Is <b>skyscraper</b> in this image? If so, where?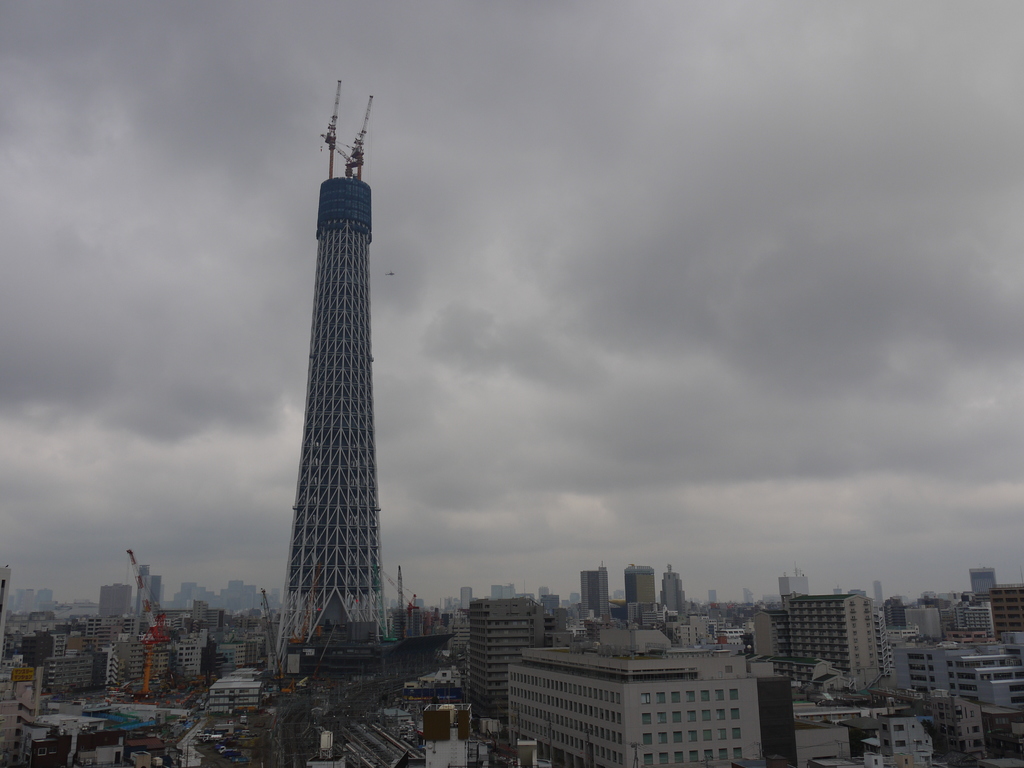
Yes, at 788,596,889,689.
